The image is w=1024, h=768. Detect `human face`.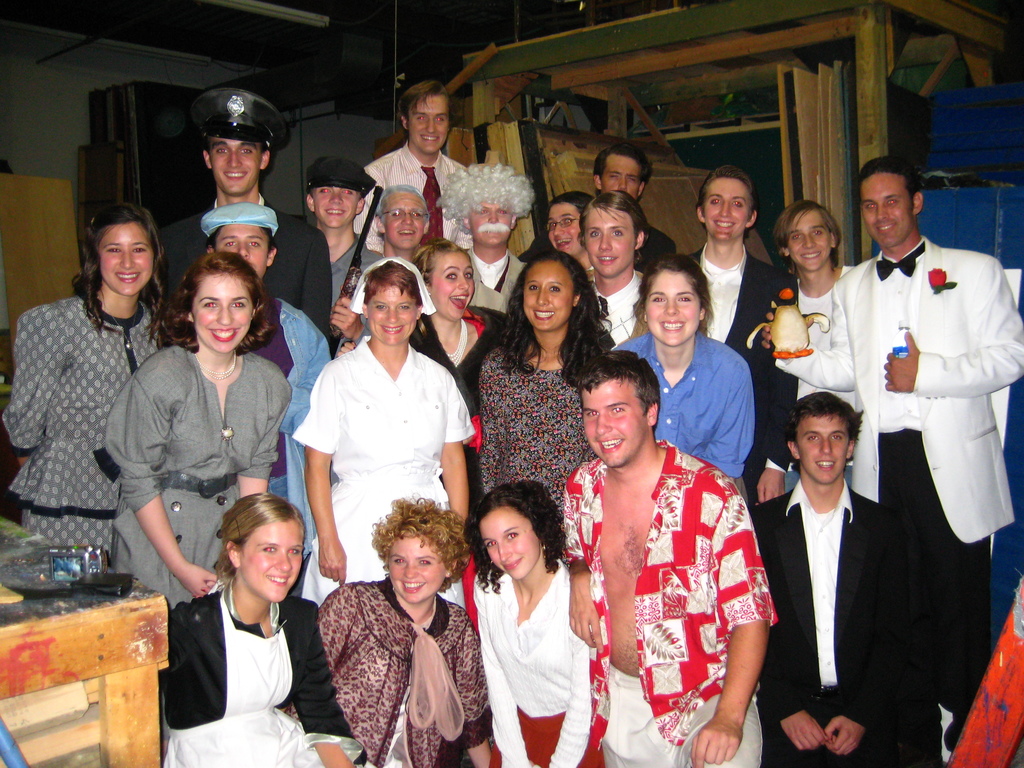
Detection: bbox=(651, 273, 698, 346).
